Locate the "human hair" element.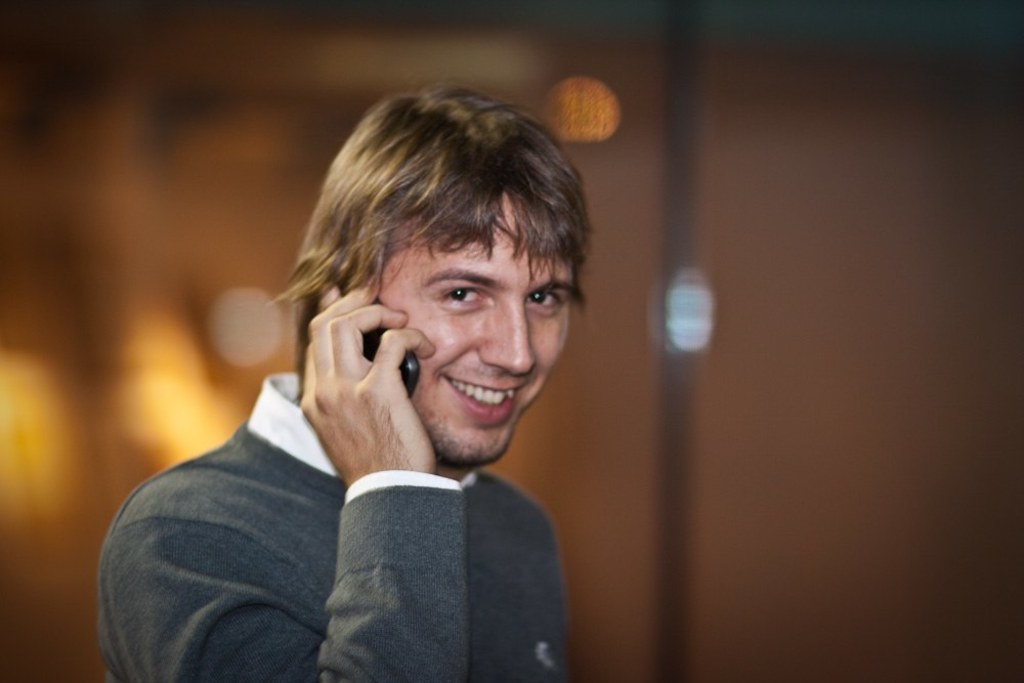
Element bbox: bbox=[274, 78, 591, 410].
